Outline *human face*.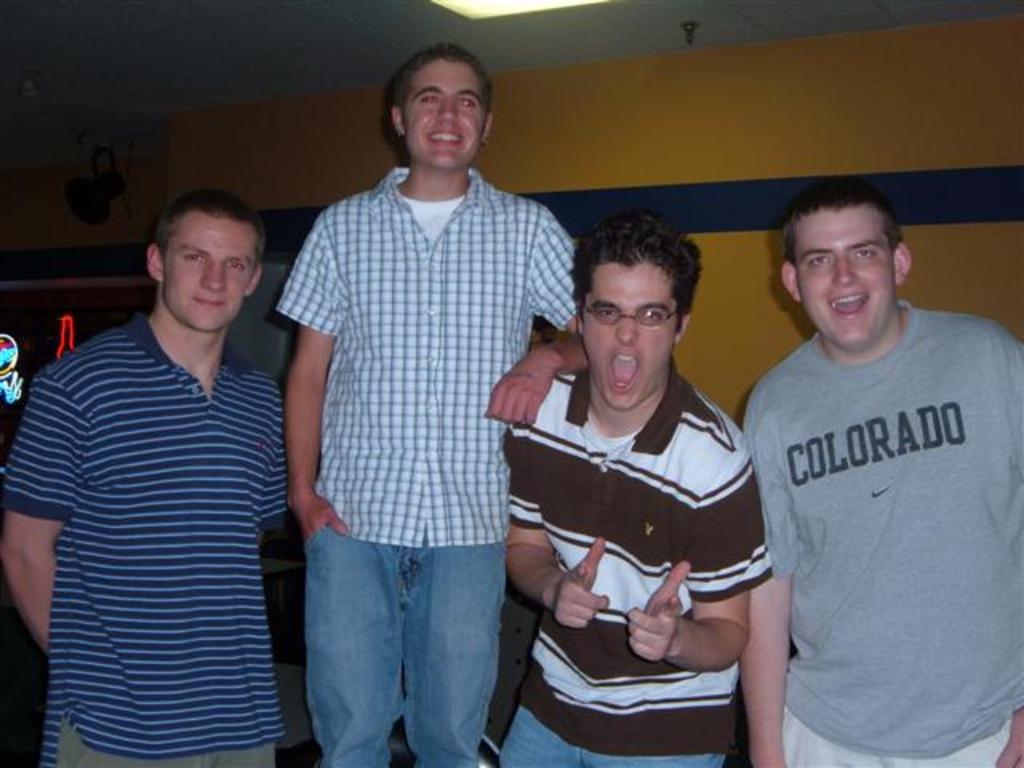
Outline: 582,256,680,410.
